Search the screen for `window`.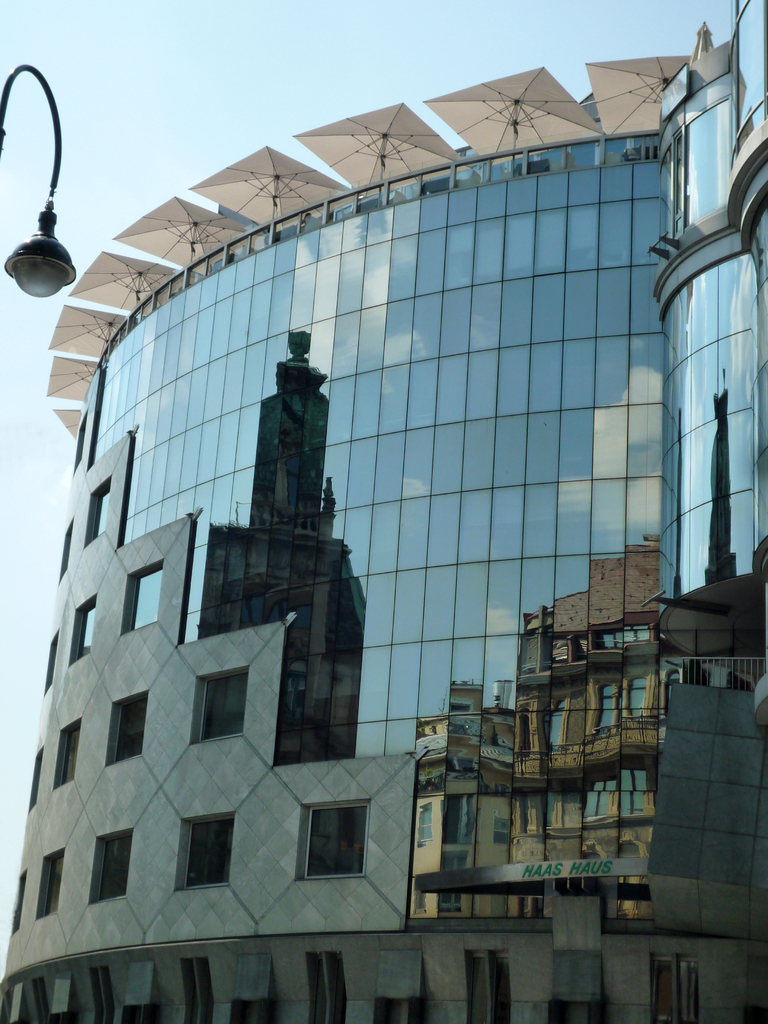
Found at box=[303, 799, 370, 890].
